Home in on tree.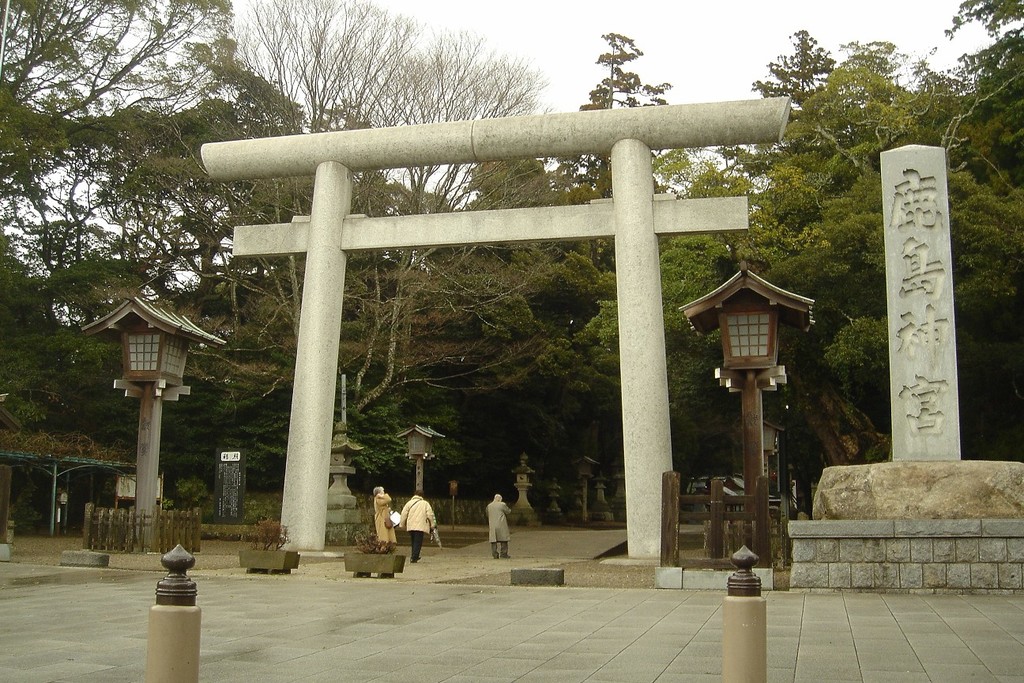
Homed in at (0, 0, 239, 560).
